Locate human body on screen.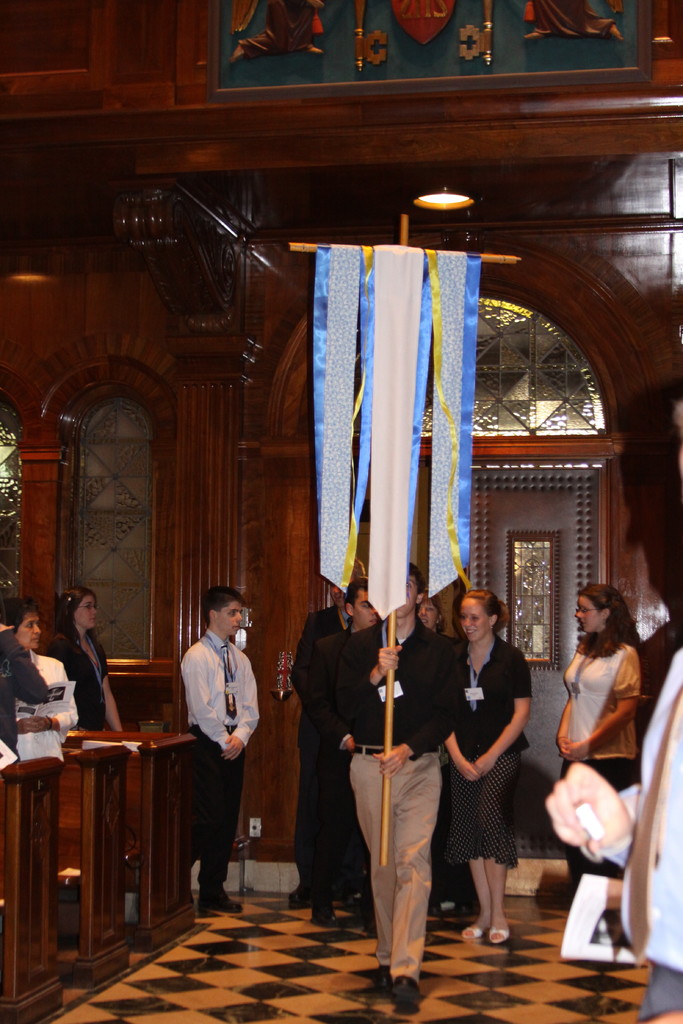
On screen at locate(186, 584, 265, 895).
